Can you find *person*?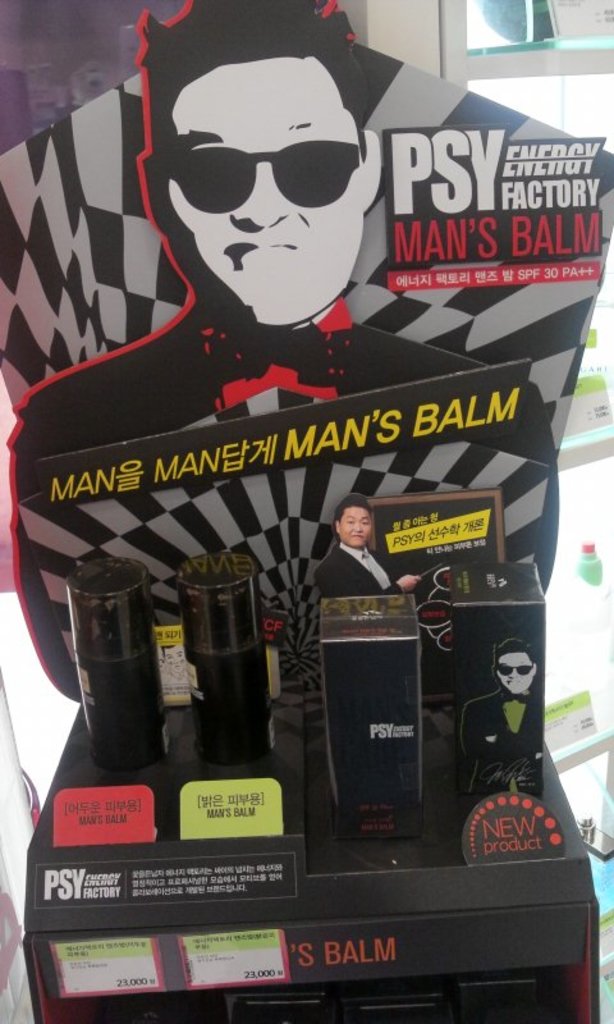
Yes, bounding box: <region>0, 0, 560, 705</region>.
